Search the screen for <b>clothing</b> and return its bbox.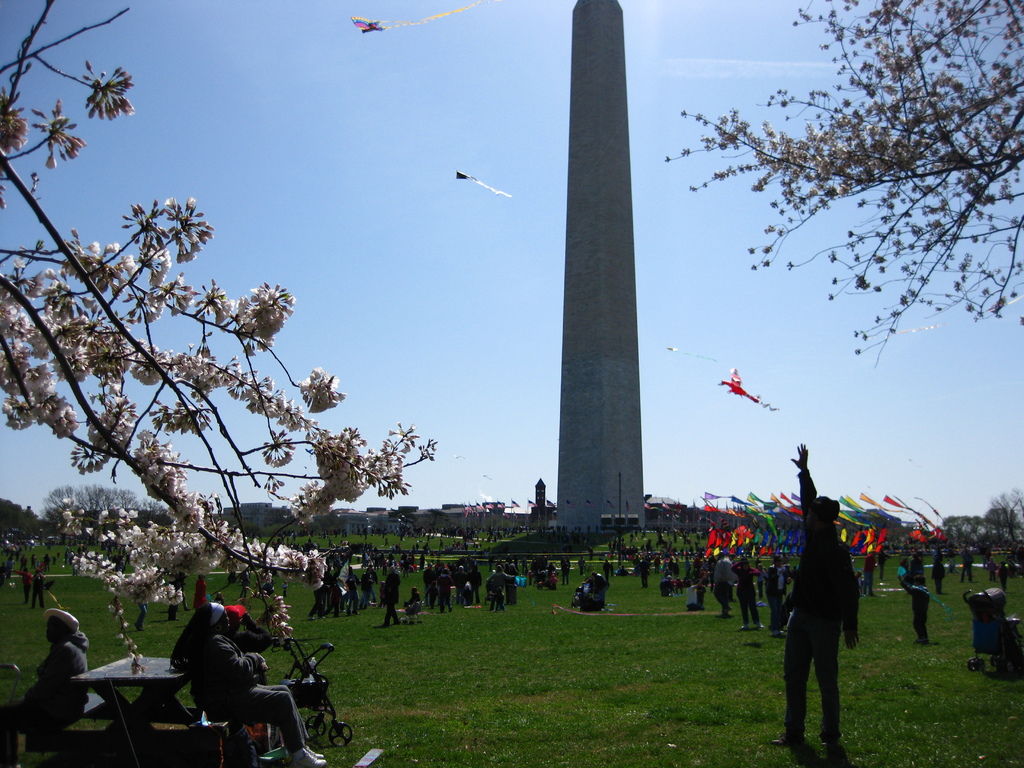
Found: bbox=(779, 476, 868, 726).
